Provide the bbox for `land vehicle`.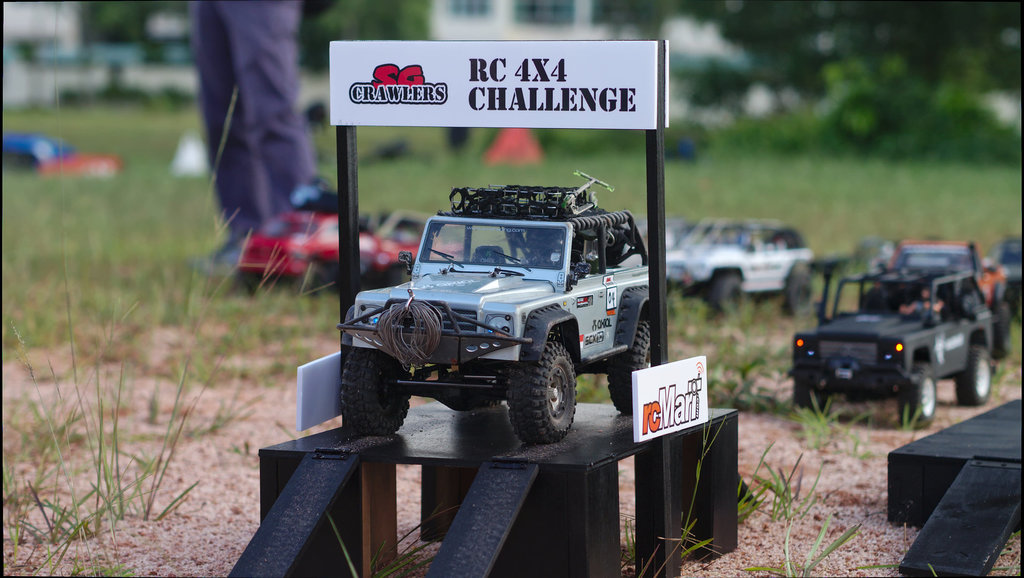
box(0, 129, 122, 184).
